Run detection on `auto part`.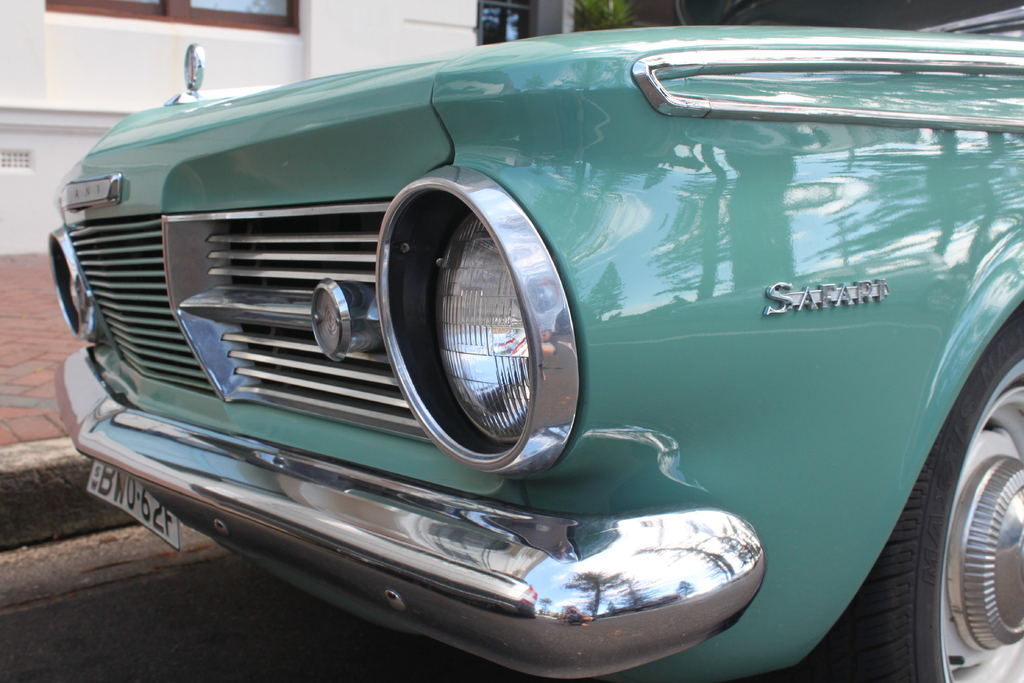
Result: region(797, 309, 1023, 681).
